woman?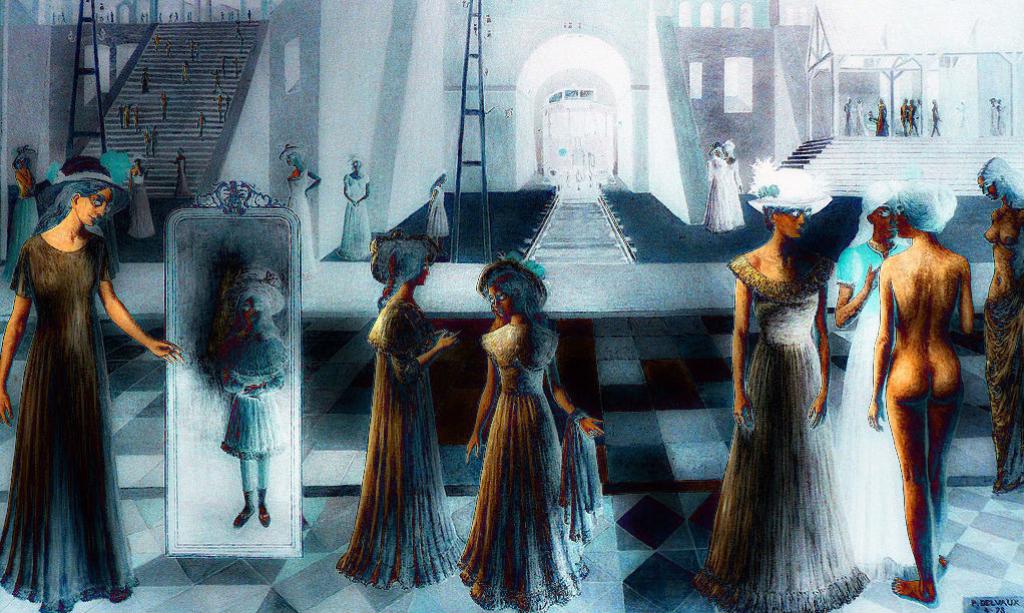
123,158,158,239
